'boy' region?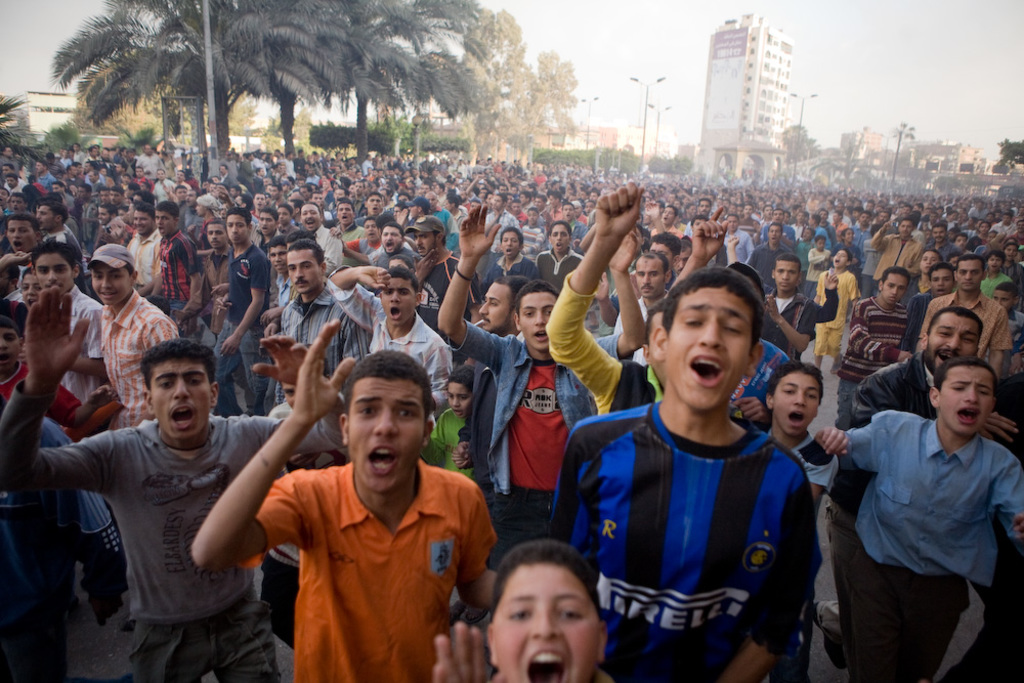
(left=593, top=231, right=681, bottom=325)
